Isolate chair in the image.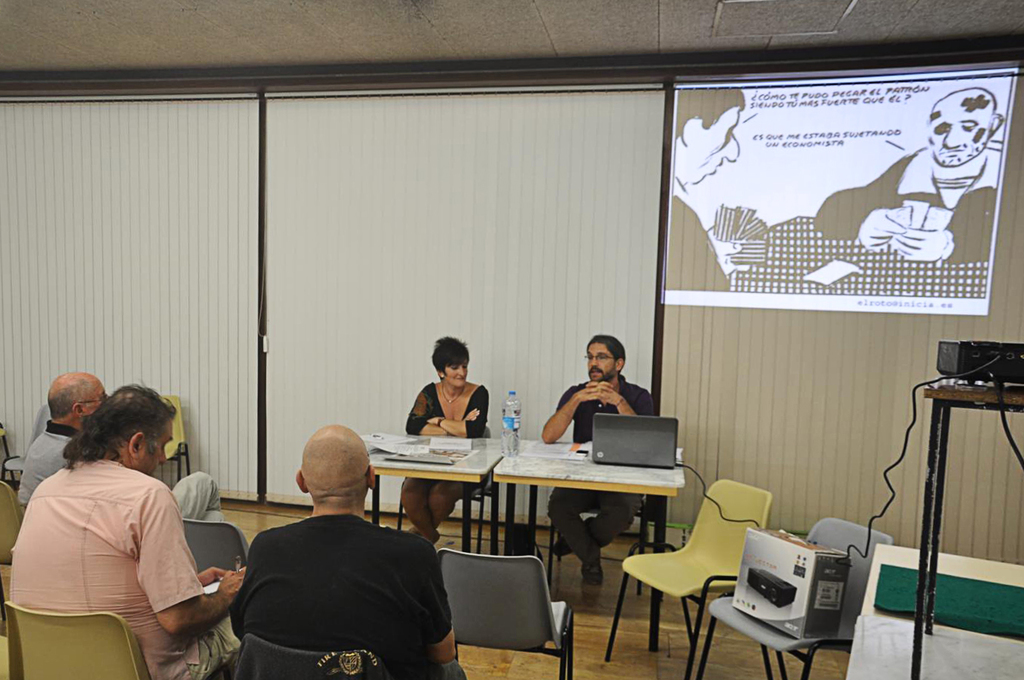
Isolated region: {"left": 0, "top": 406, "right": 56, "bottom": 490}.
